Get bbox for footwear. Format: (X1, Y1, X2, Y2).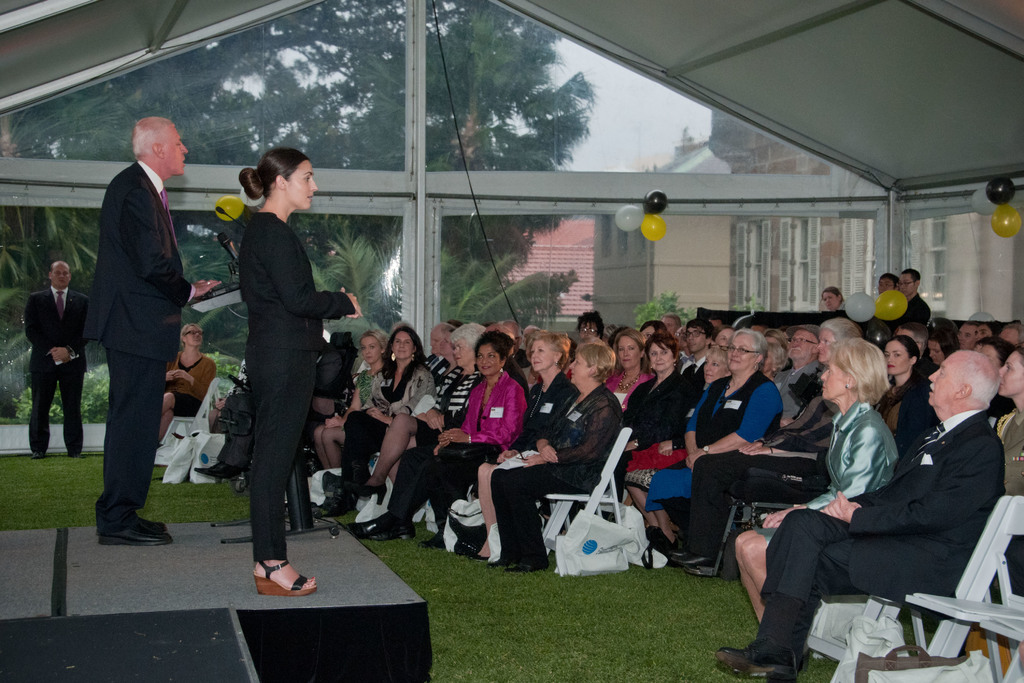
(687, 562, 728, 575).
